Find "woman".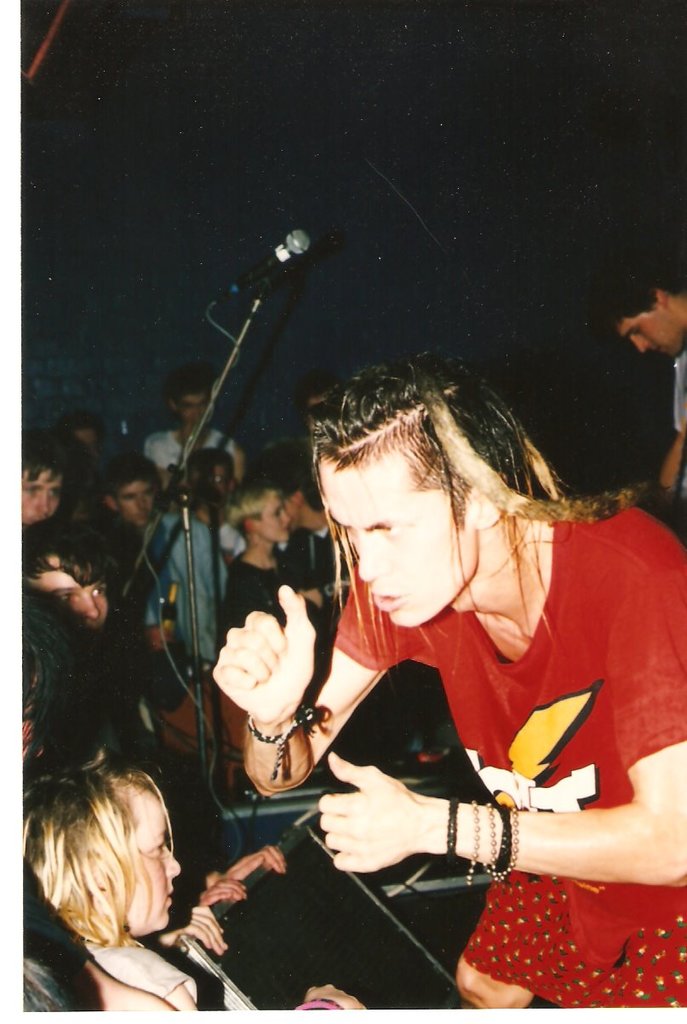
14 728 234 1001.
